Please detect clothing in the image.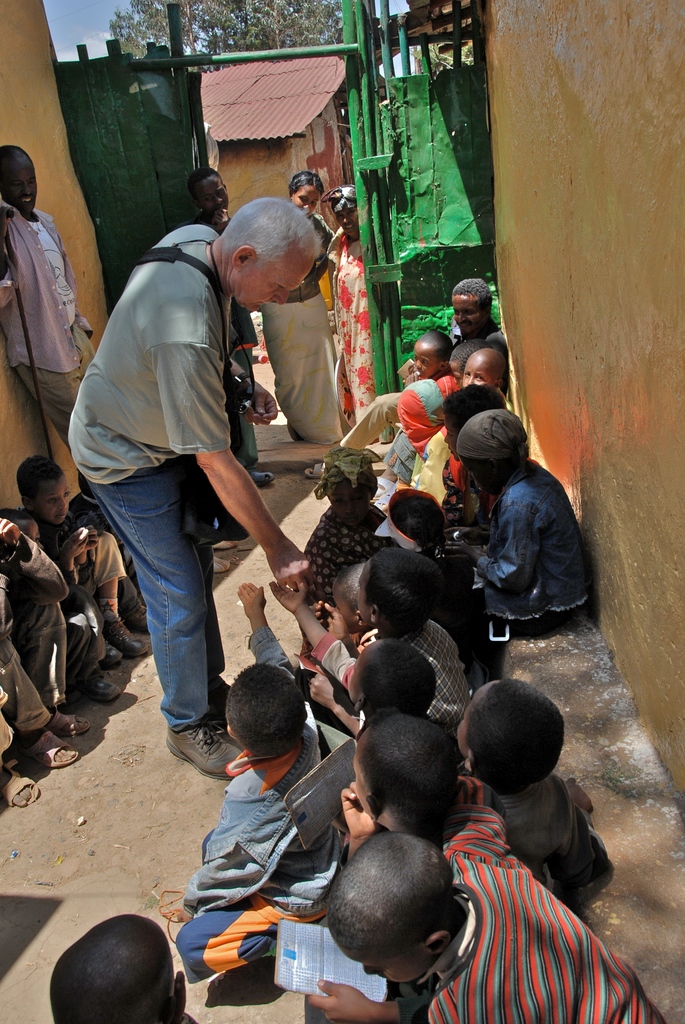
{"left": 190, "top": 211, "right": 260, "bottom": 470}.
